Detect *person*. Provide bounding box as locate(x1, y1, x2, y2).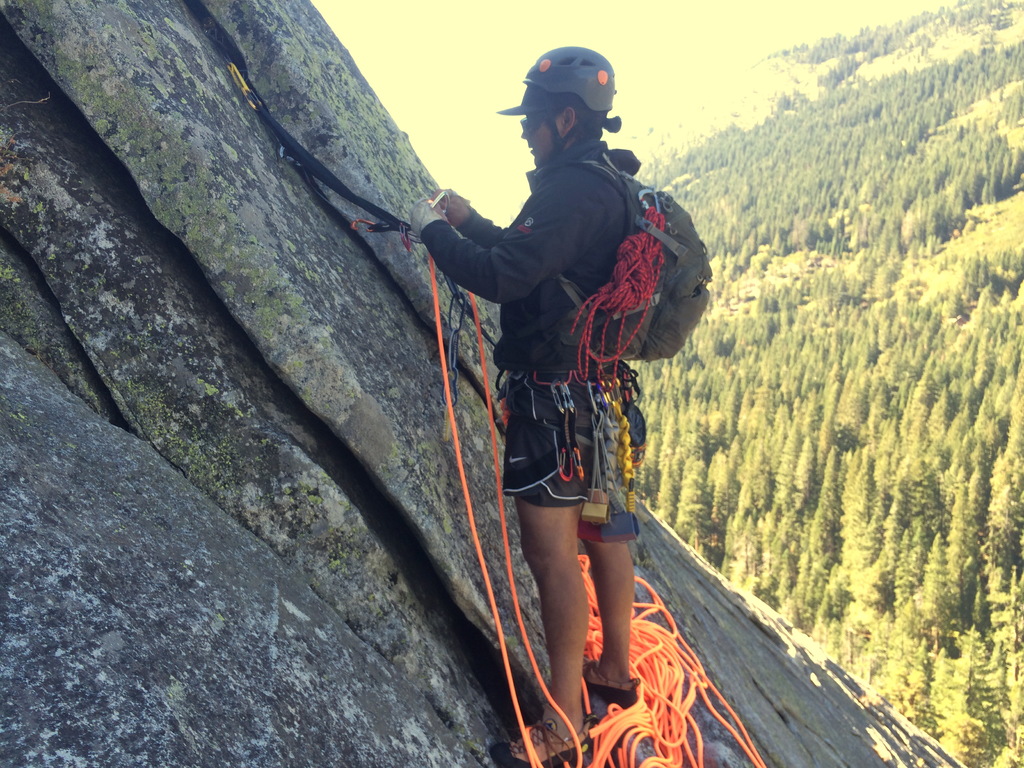
locate(409, 44, 657, 761).
